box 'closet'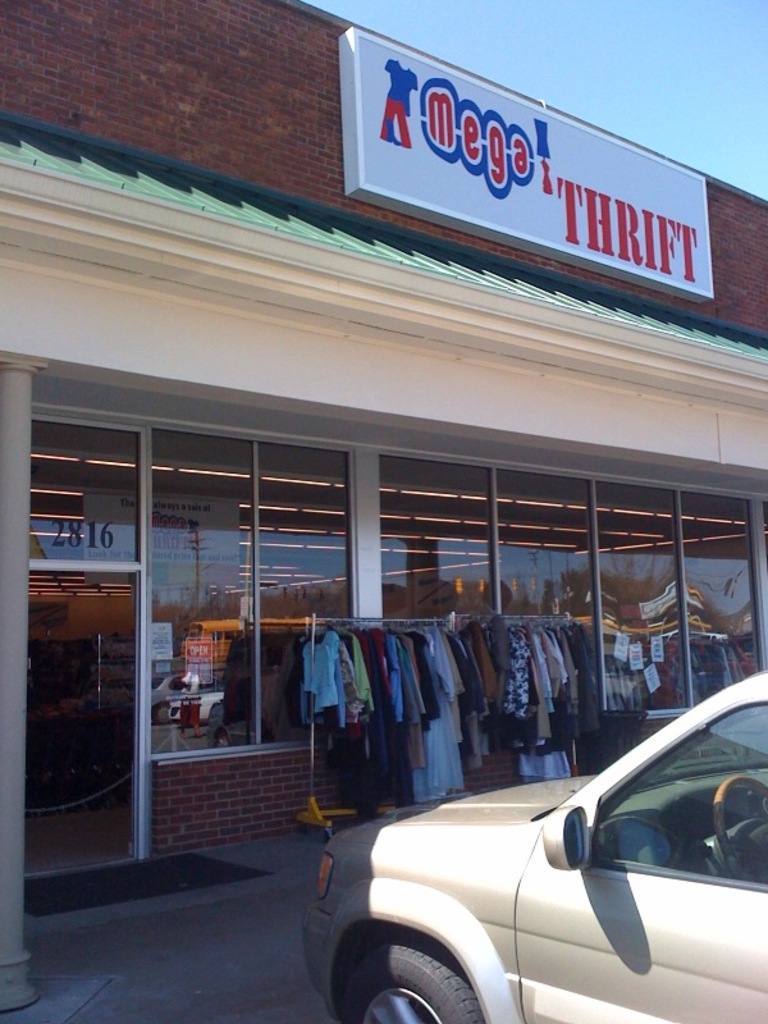
x1=301, y1=608, x2=605, y2=841
